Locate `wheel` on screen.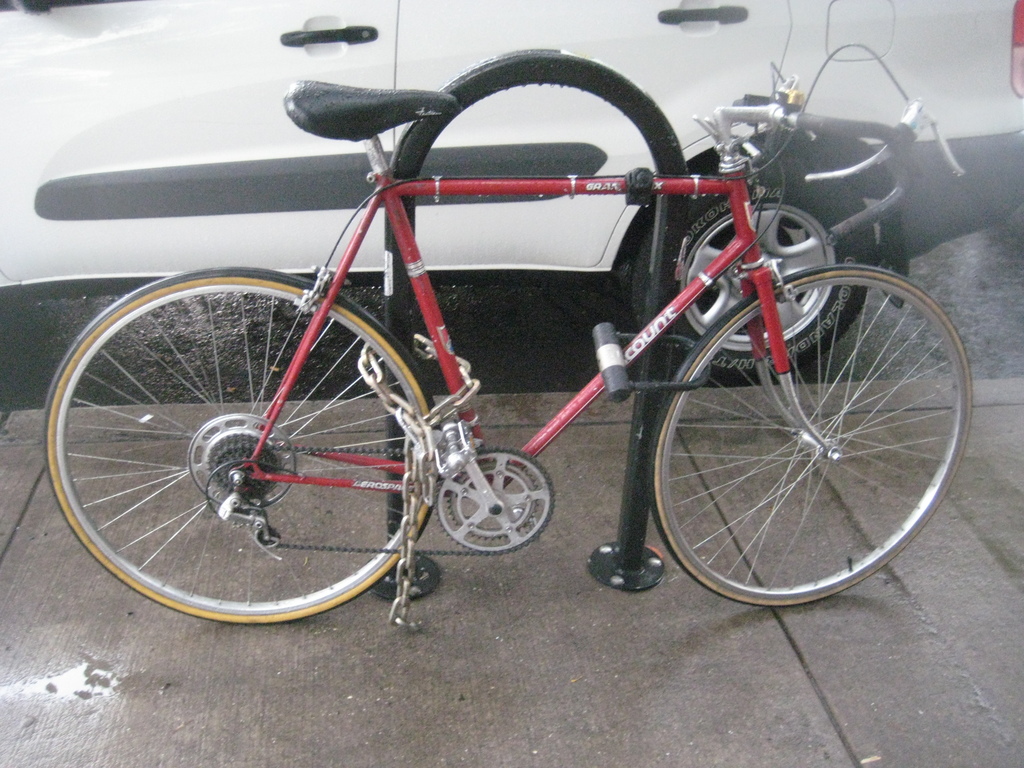
On screen at [left=648, top=259, right=945, bottom=606].
